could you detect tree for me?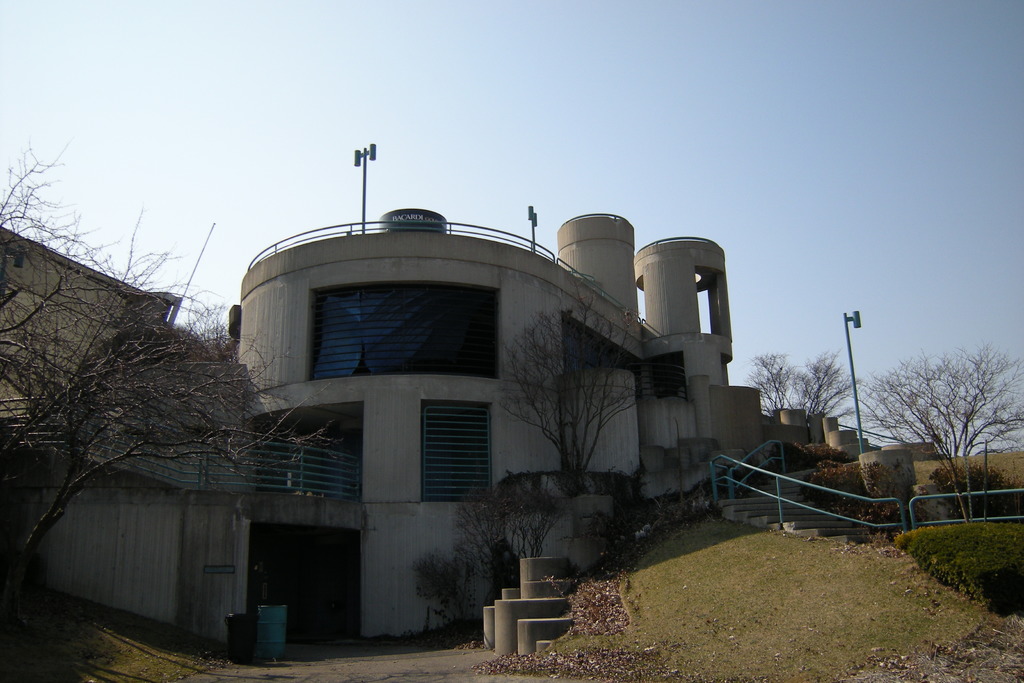
Detection result: rect(486, 303, 668, 504).
